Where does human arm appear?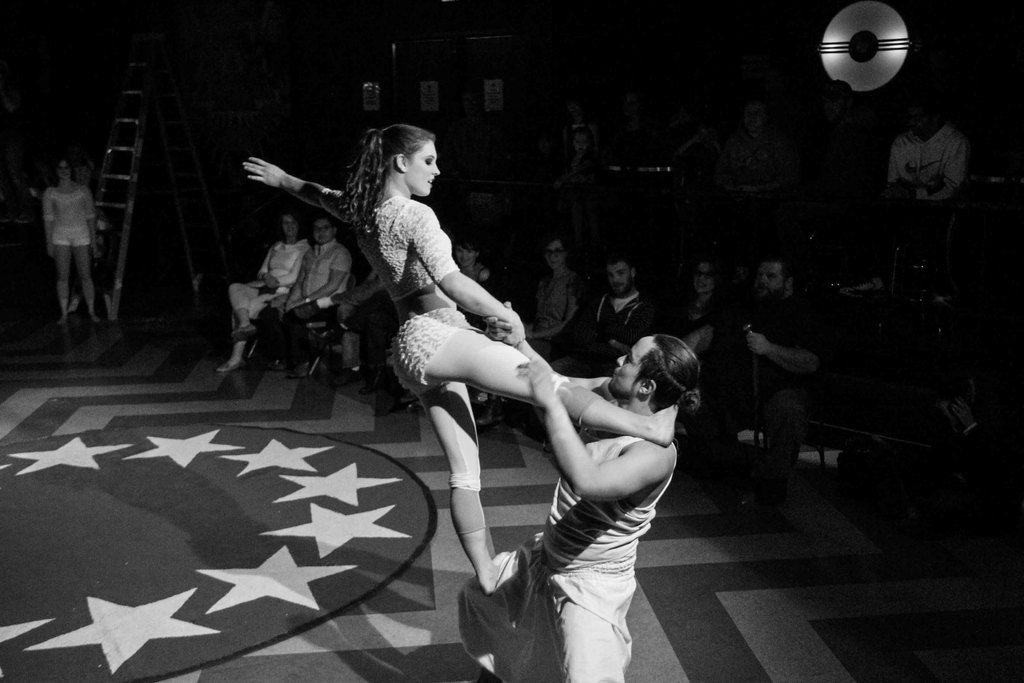
Appears at x1=886 y1=142 x2=899 y2=181.
